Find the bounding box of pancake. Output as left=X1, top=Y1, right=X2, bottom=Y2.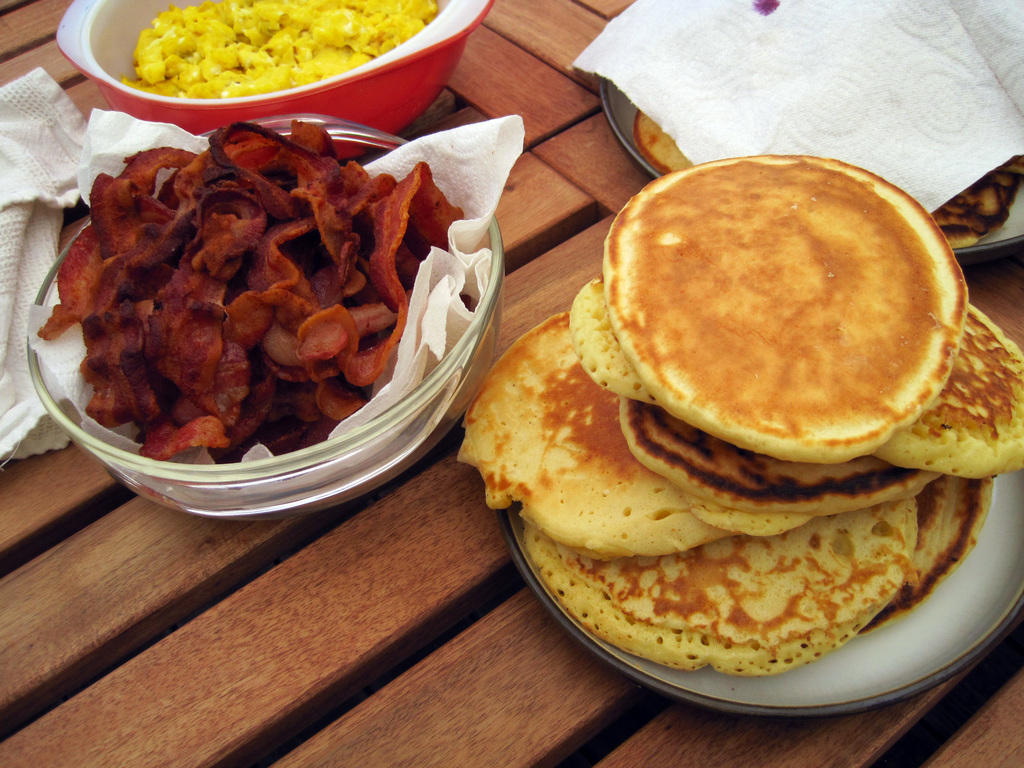
left=633, top=98, right=1023, bottom=246.
